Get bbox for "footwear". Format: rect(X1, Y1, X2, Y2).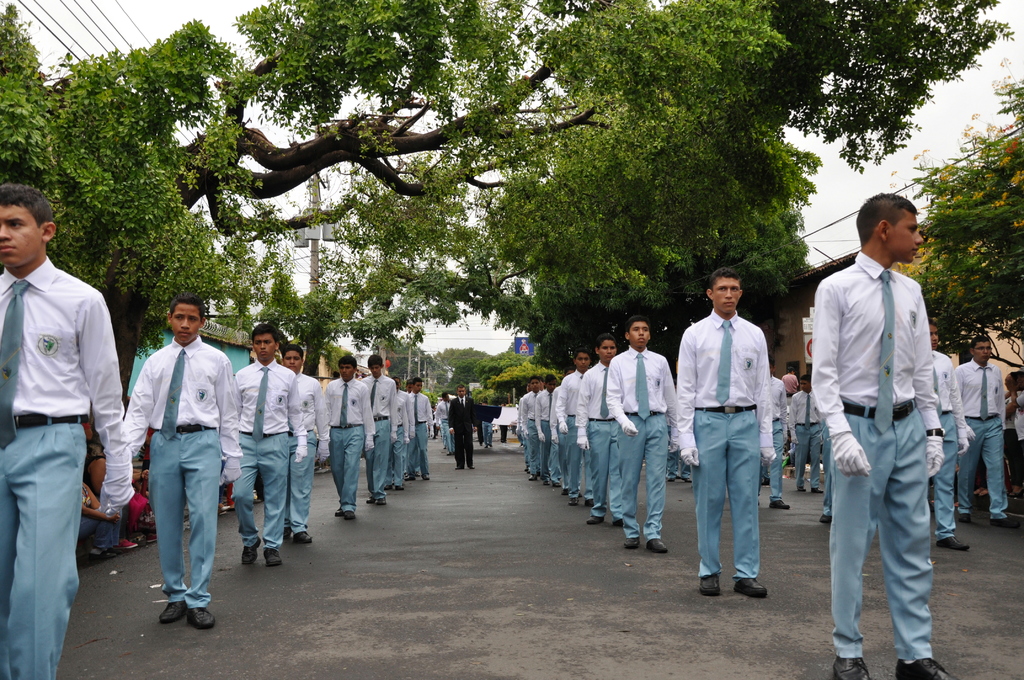
rect(611, 519, 623, 528).
